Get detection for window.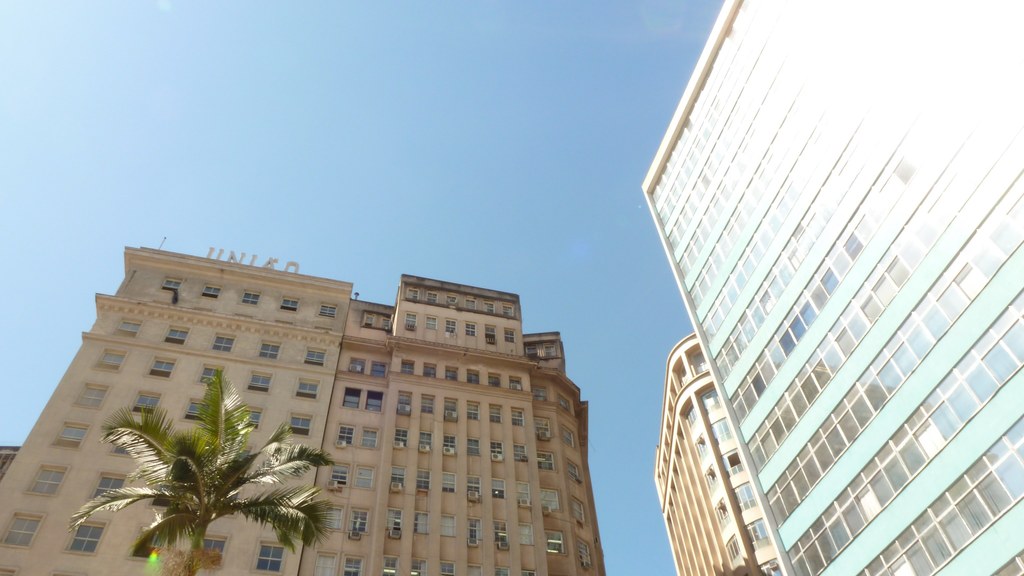
Detection: box=[287, 414, 316, 436].
